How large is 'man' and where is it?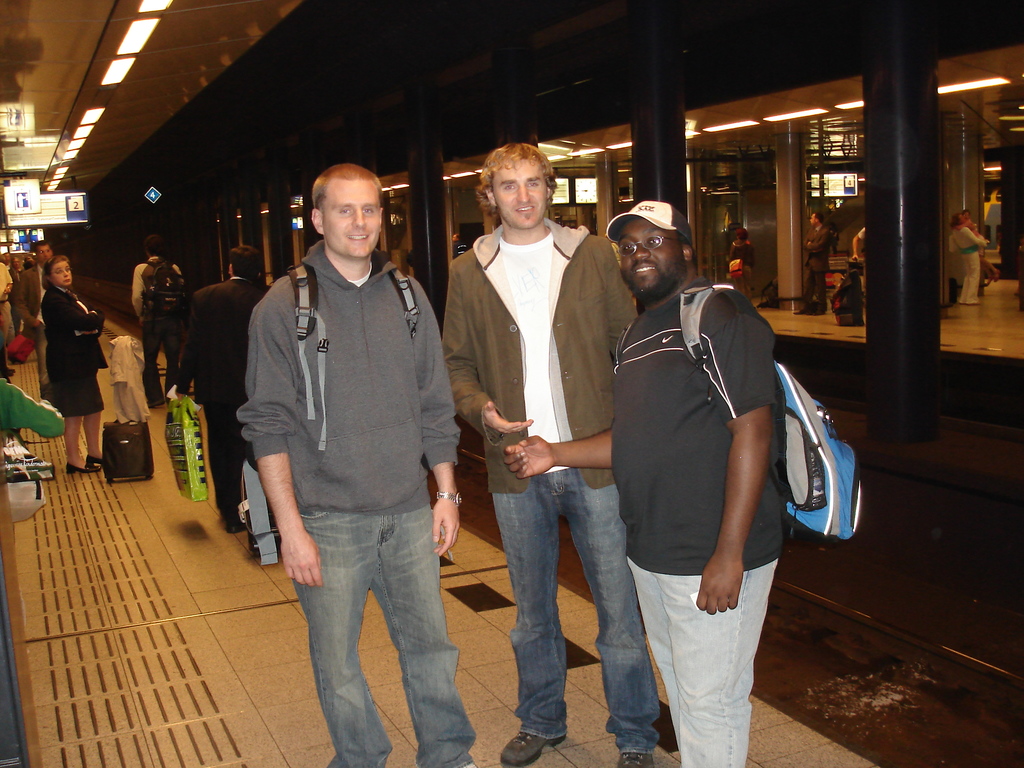
Bounding box: locate(505, 198, 863, 767).
